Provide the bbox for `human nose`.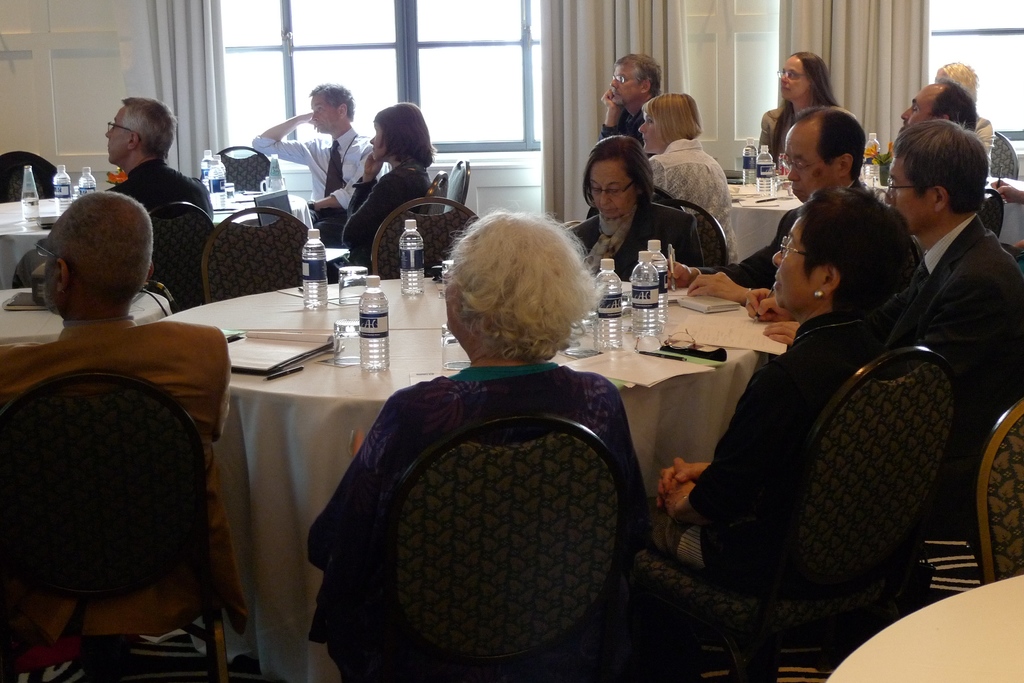
{"x1": 311, "y1": 110, "x2": 318, "y2": 119}.
